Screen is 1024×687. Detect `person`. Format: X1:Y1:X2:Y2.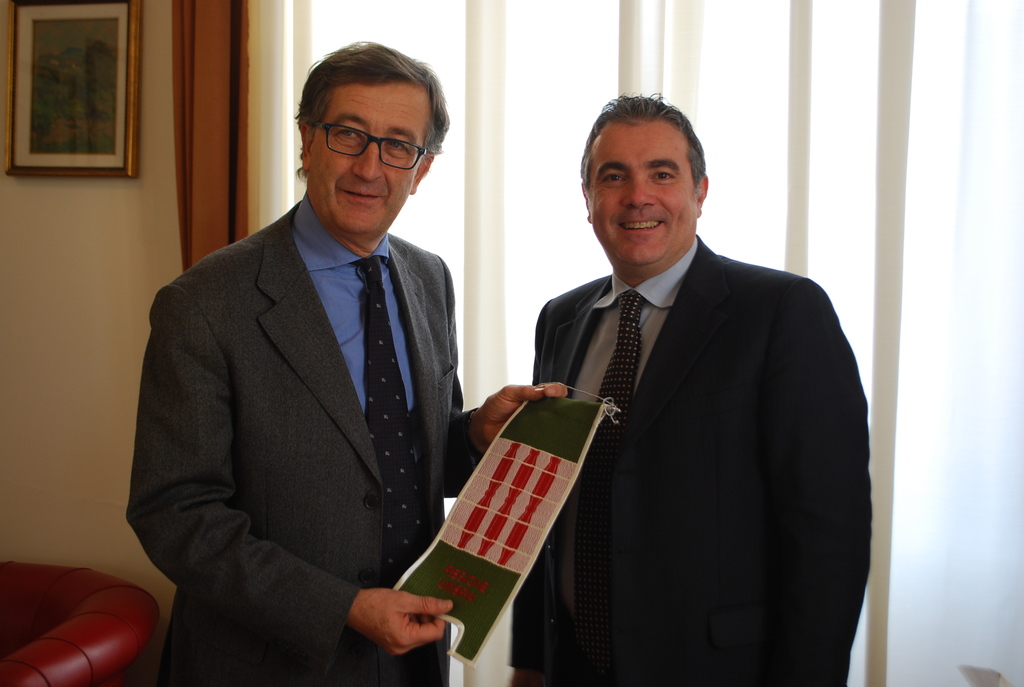
530:91:872:686.
